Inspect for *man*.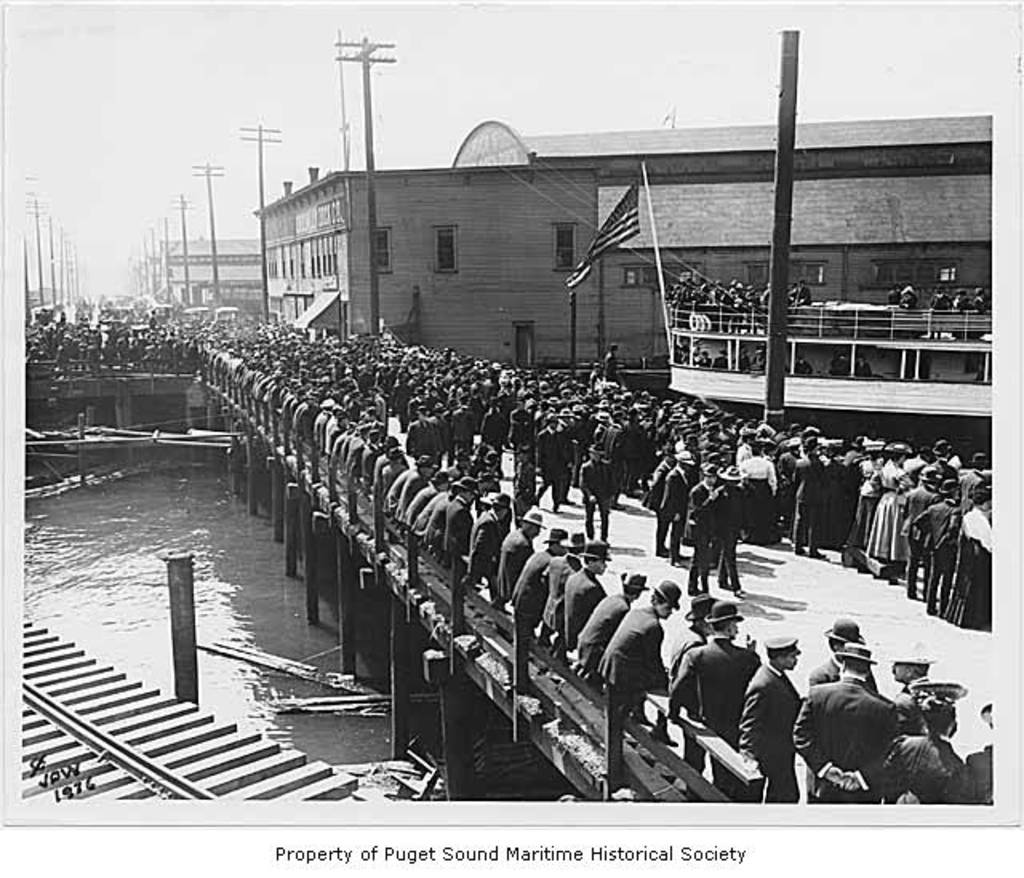
Inspection: (562,542,614,656).
